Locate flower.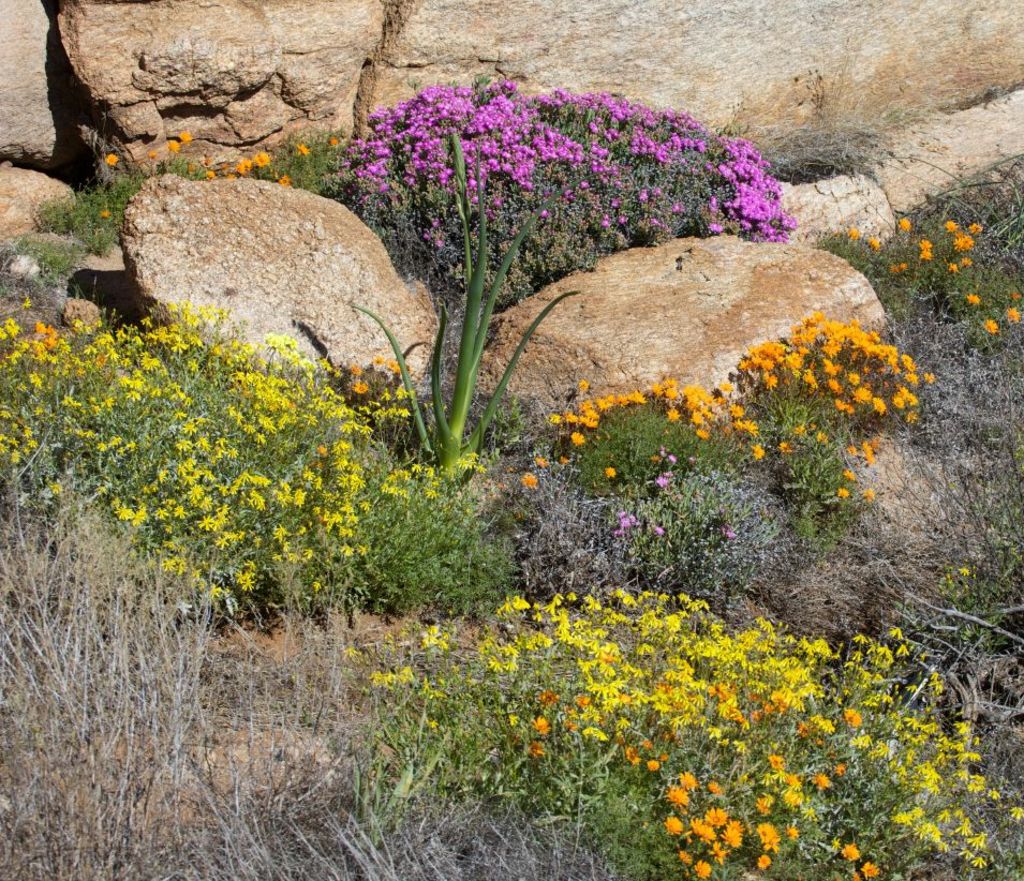
Bounding box: region(870, 235, 877, 250).
